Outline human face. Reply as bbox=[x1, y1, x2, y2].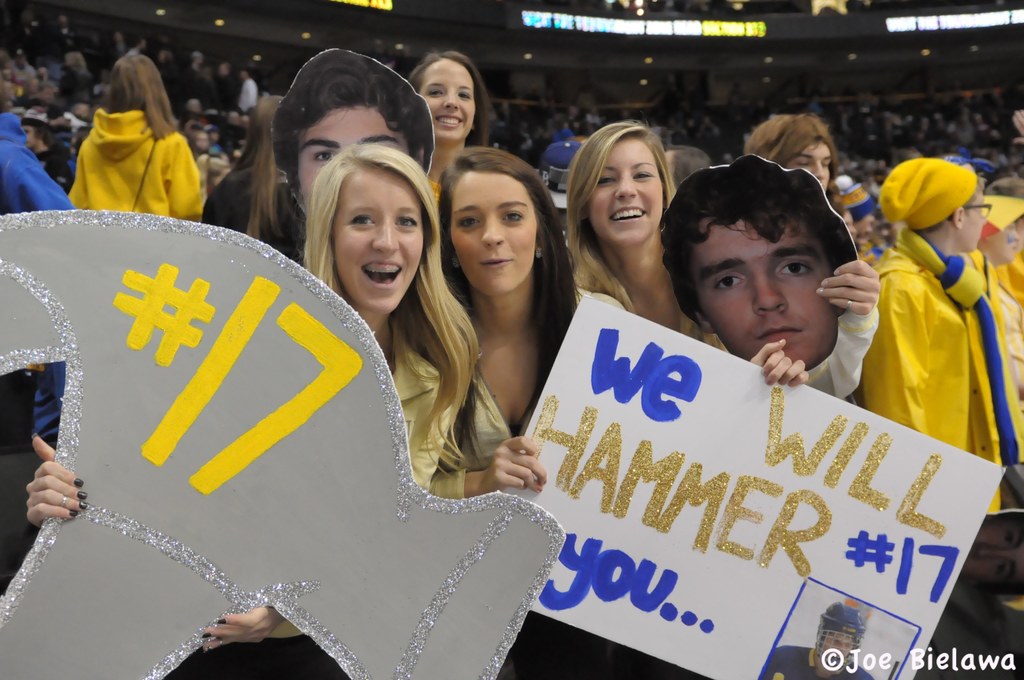
bbox=[591, 135, 662, 245].
